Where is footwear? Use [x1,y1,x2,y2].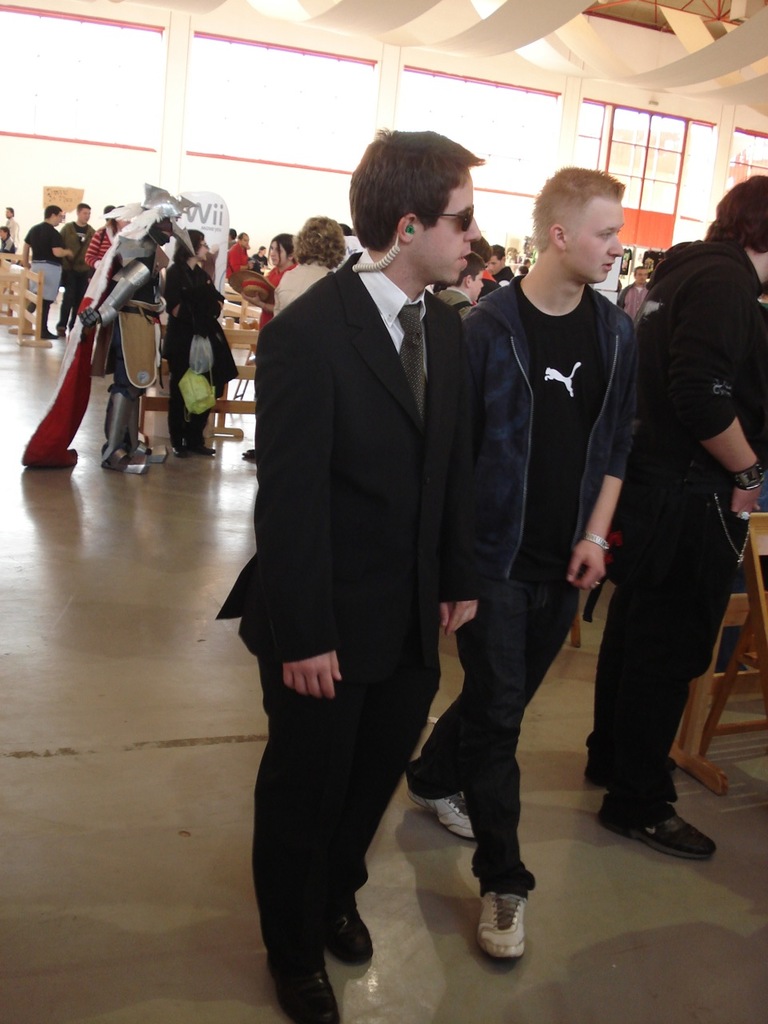
[427,786,478,846].
